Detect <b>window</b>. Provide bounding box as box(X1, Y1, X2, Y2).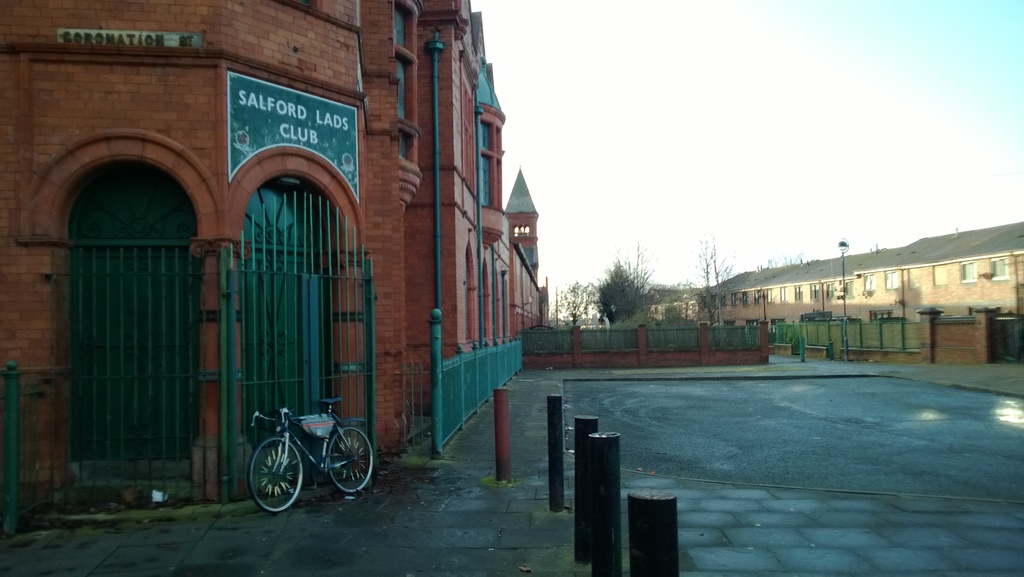
box(989, 256, 1007, 278).
